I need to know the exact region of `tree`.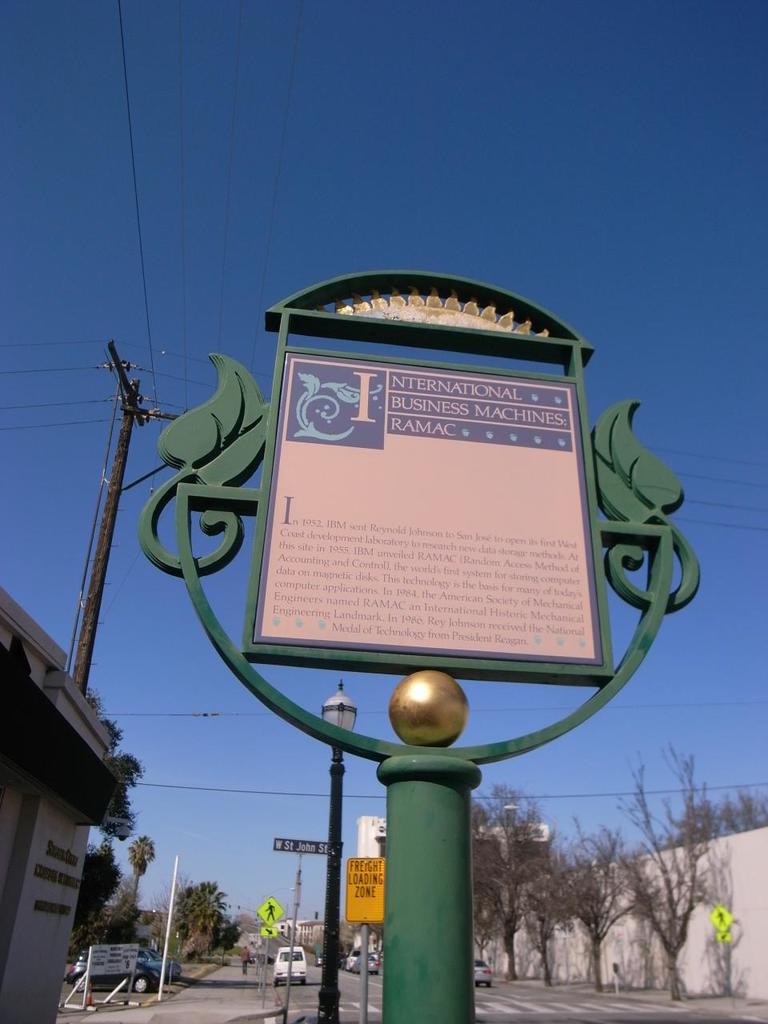
Region: detection(66, 825, 106, 948).
